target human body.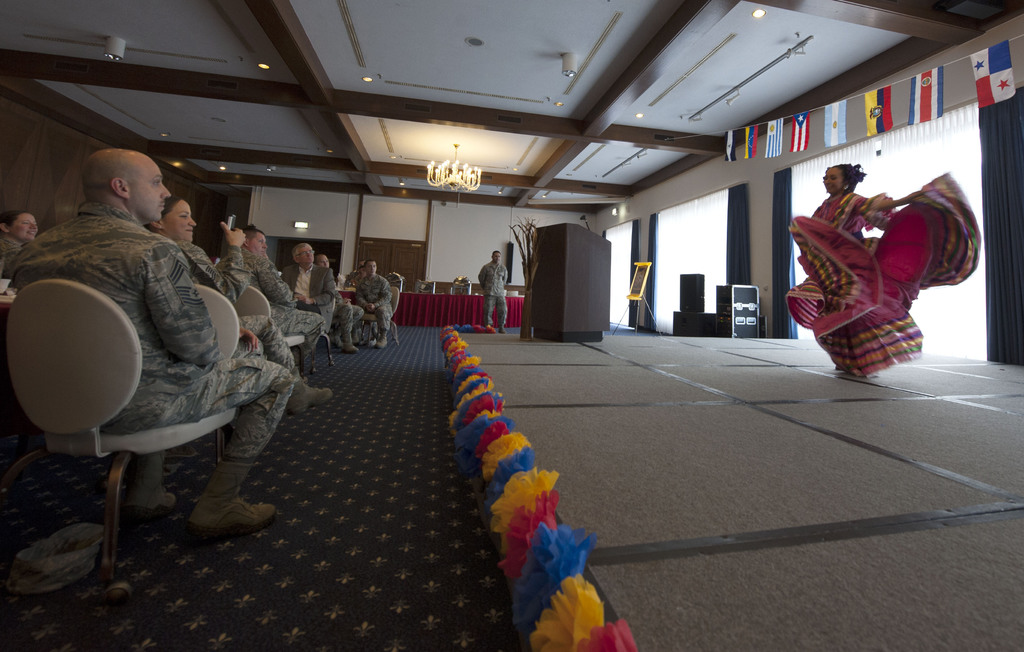
Target region: Rect(280, 254, 332, 350).
